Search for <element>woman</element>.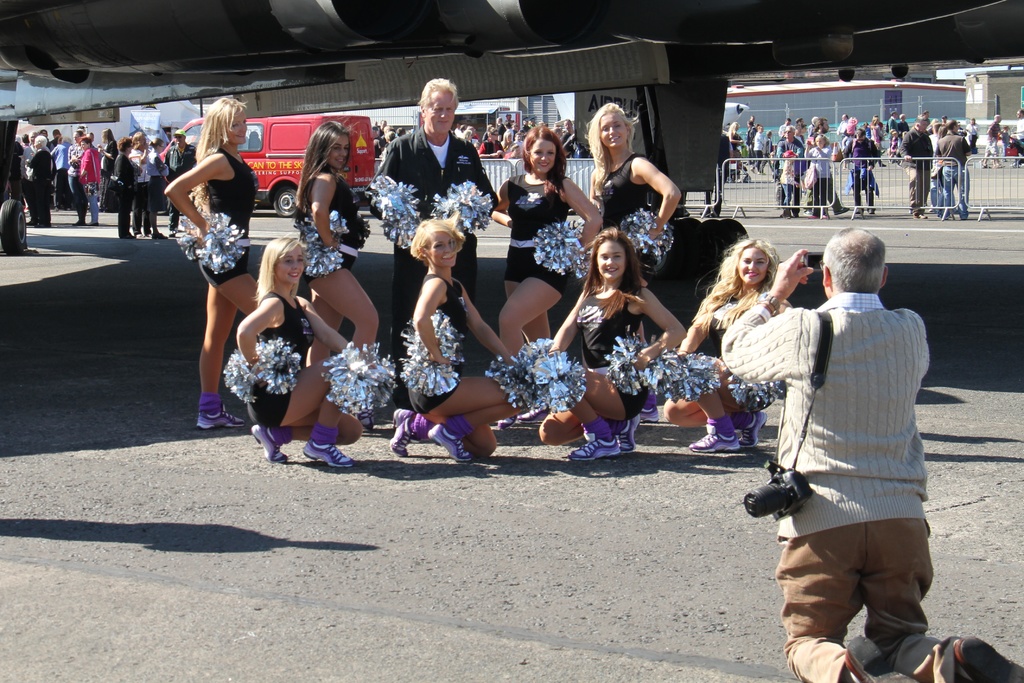
Found at bbox=(804, 135, 835, 219).
